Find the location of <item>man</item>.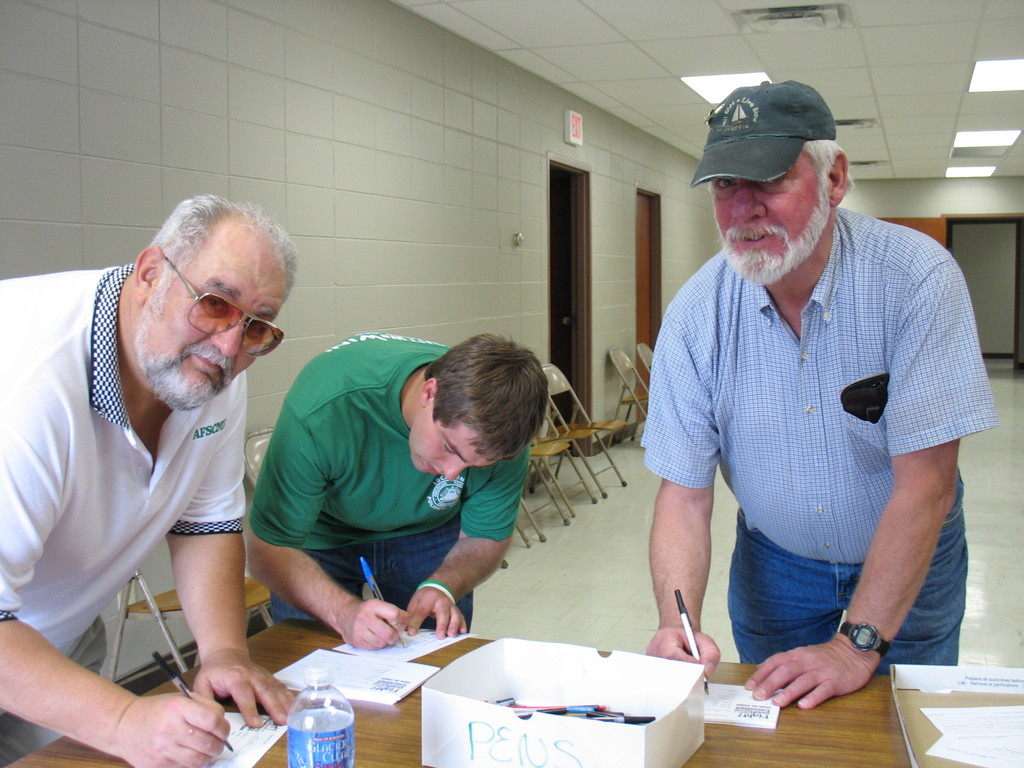
Location: left=624, top=67, right=984, bottom=710.
